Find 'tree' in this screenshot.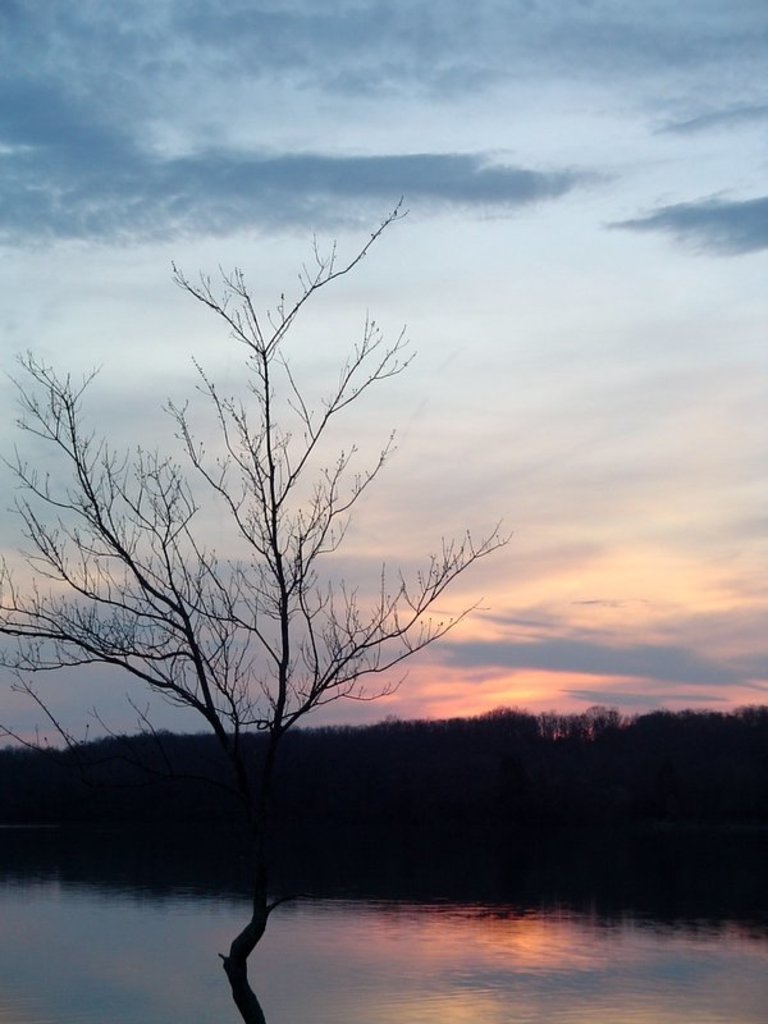
The bounding box for 'tree' is box(0, 200, 516, 1023).
